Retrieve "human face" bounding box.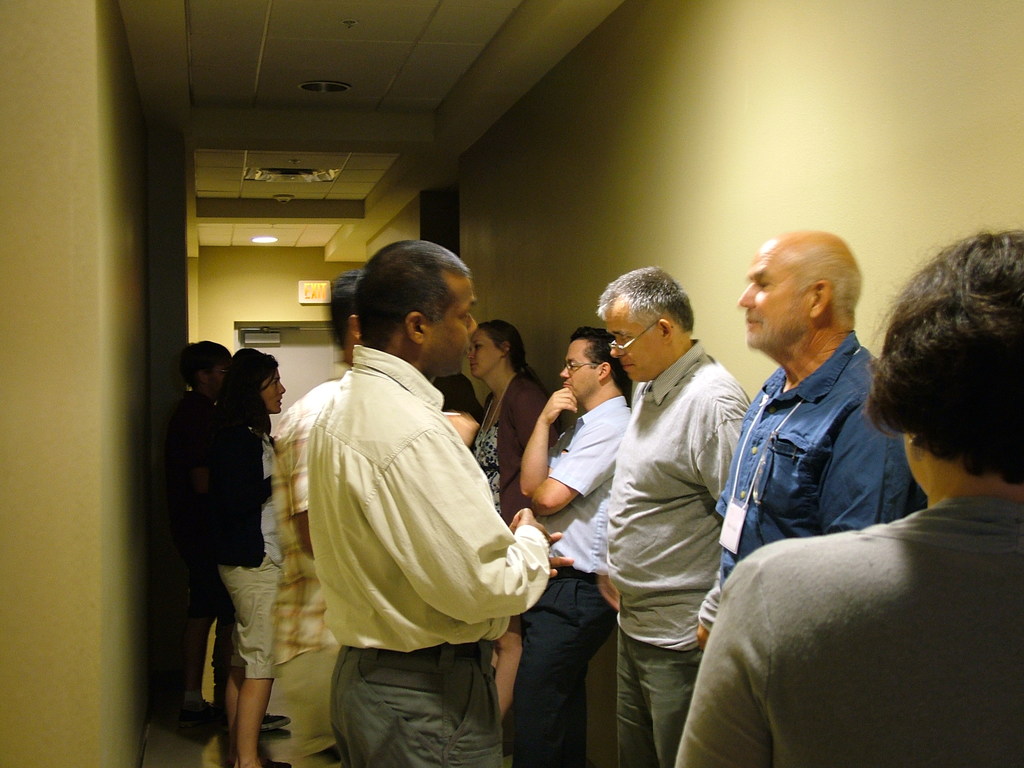
Bounding box: bbox=(562, 342, 600, 399).
